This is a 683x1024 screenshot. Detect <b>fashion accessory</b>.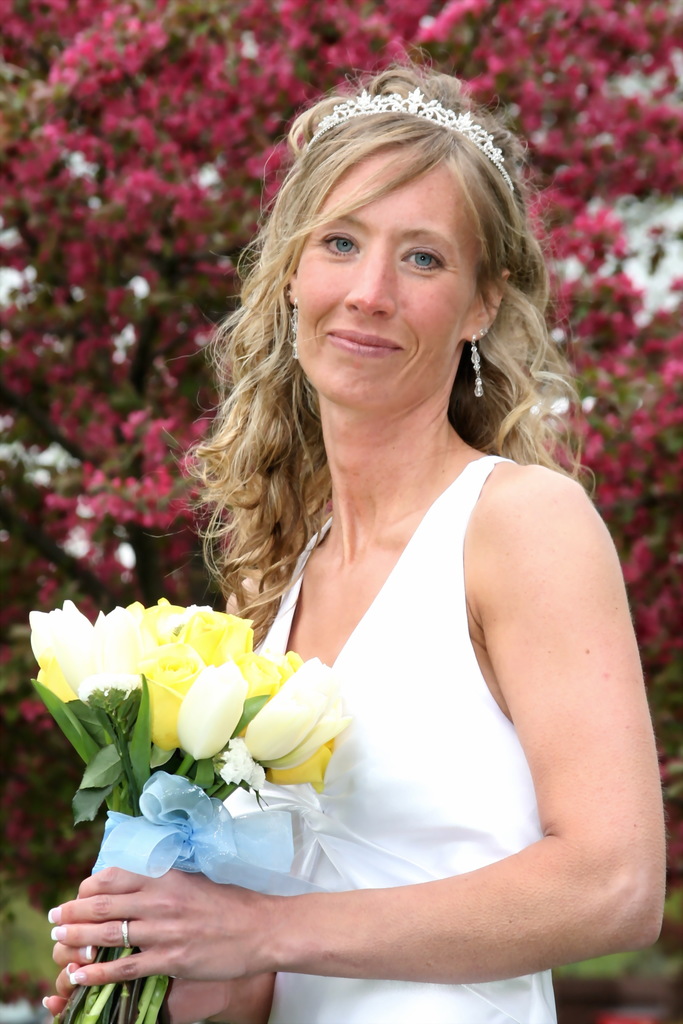
pyautogui.locateOnScreen(470, 330, 486, 398).
